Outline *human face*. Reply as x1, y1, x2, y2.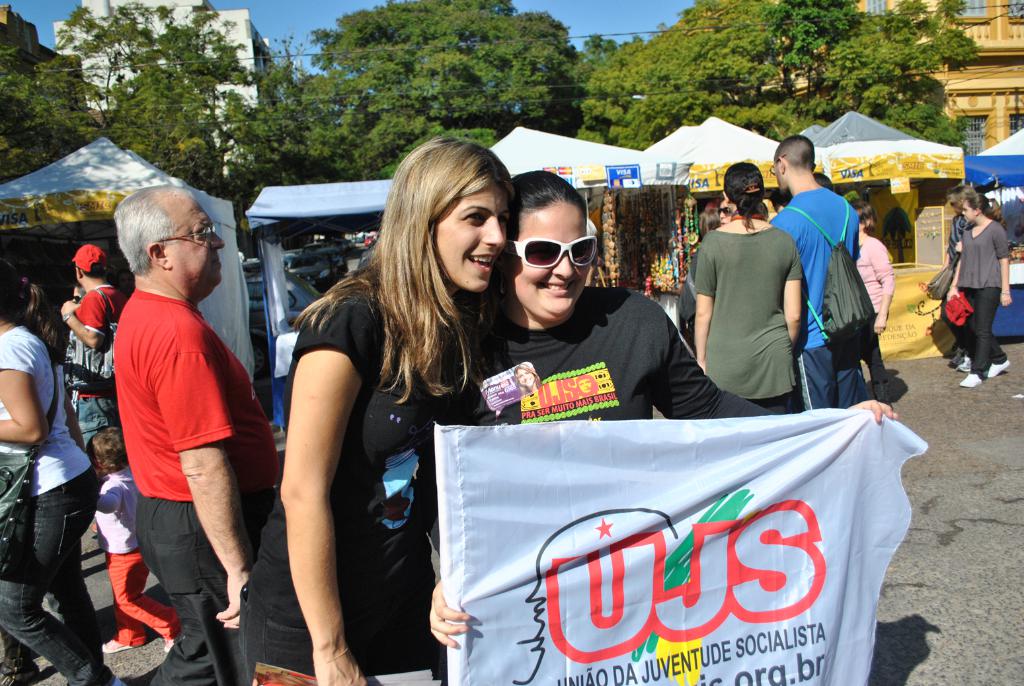
715, 197, 736, 224.
